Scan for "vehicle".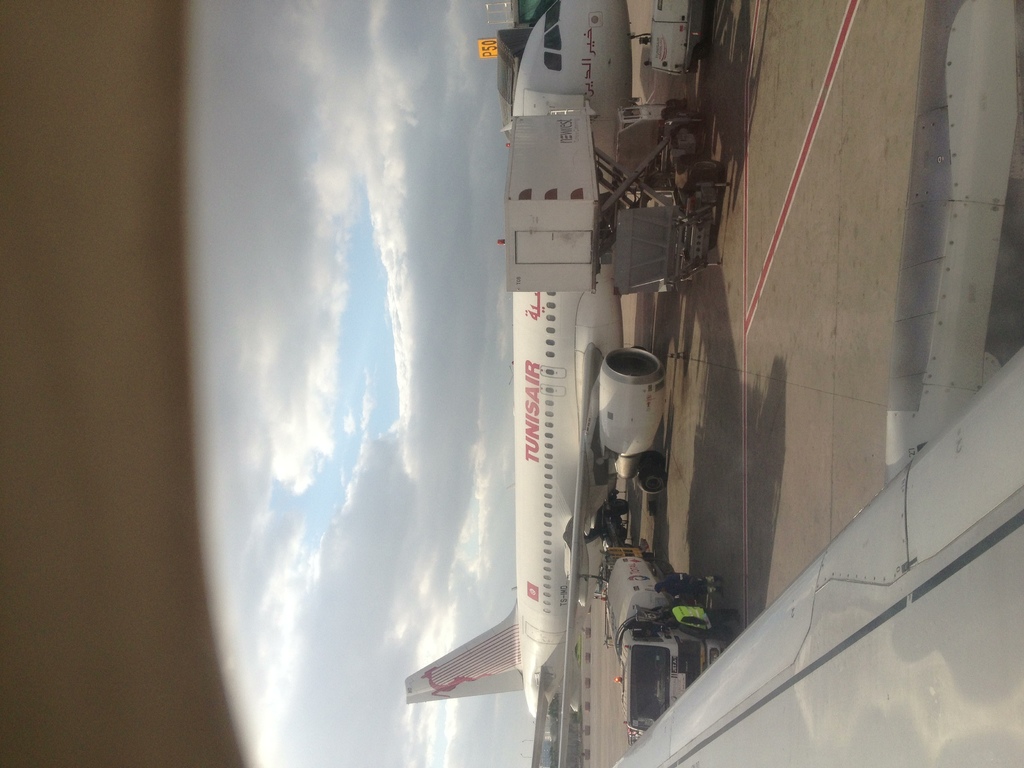
Scan result: region(468, 269, 721, 759).
